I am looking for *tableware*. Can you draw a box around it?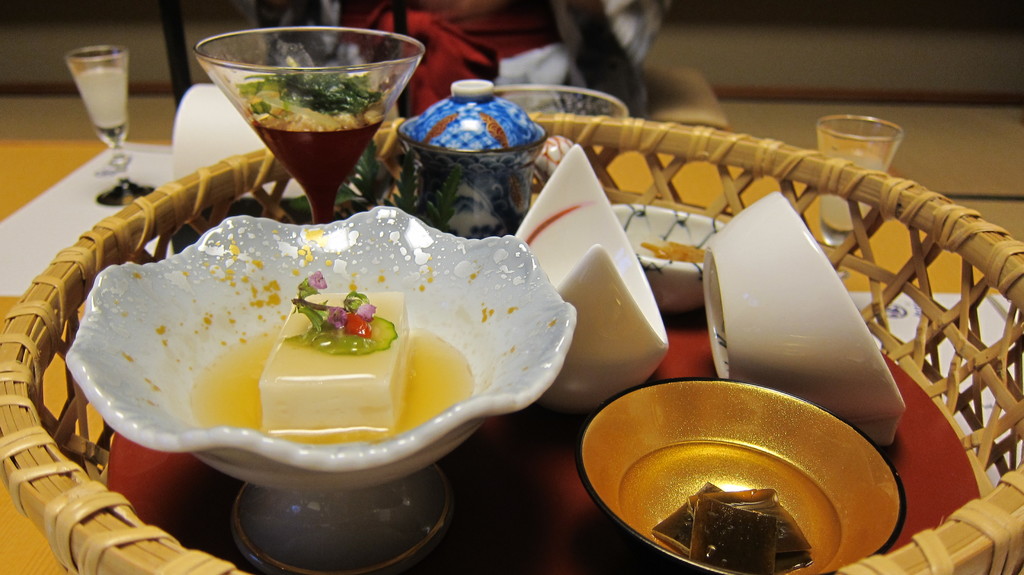
Sure, the bounding box is (817, 117, 904, 245).
